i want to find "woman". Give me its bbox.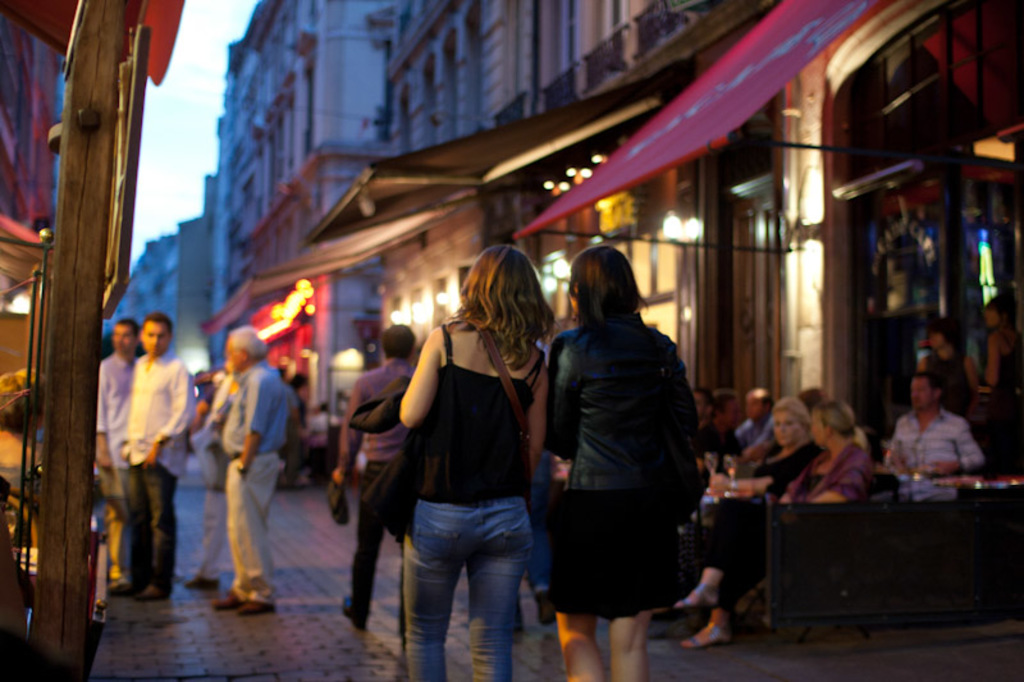
select_region(545, 228, 717, 681).
